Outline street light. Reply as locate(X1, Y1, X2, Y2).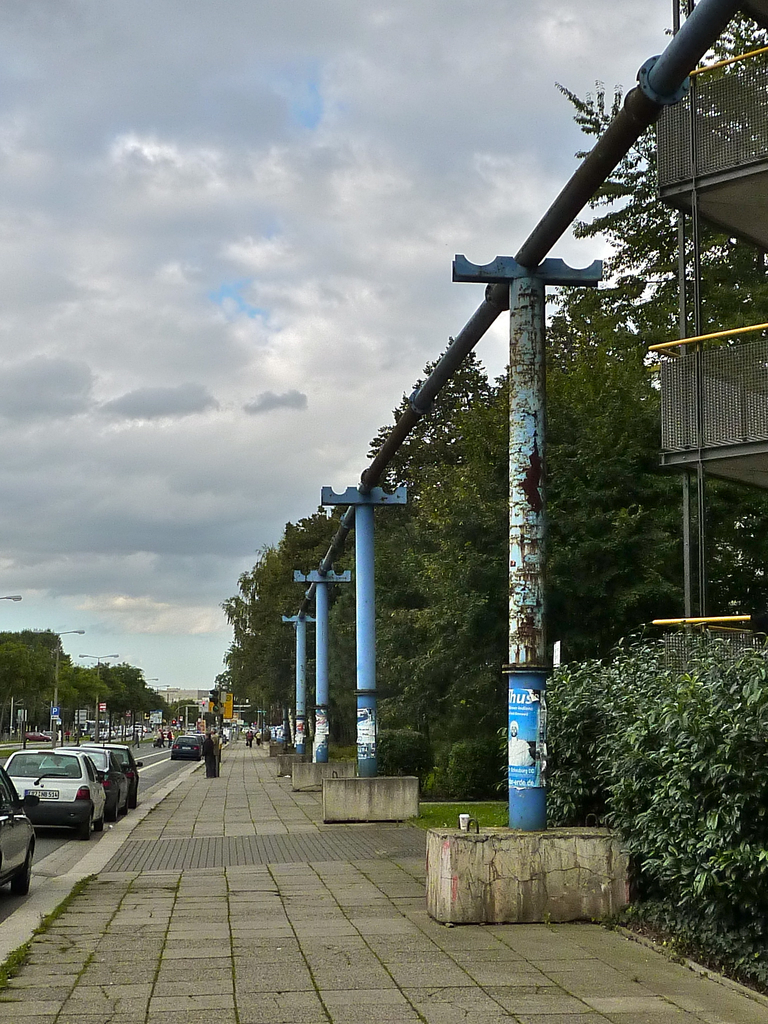
locate(77, 646, 121, 740).
